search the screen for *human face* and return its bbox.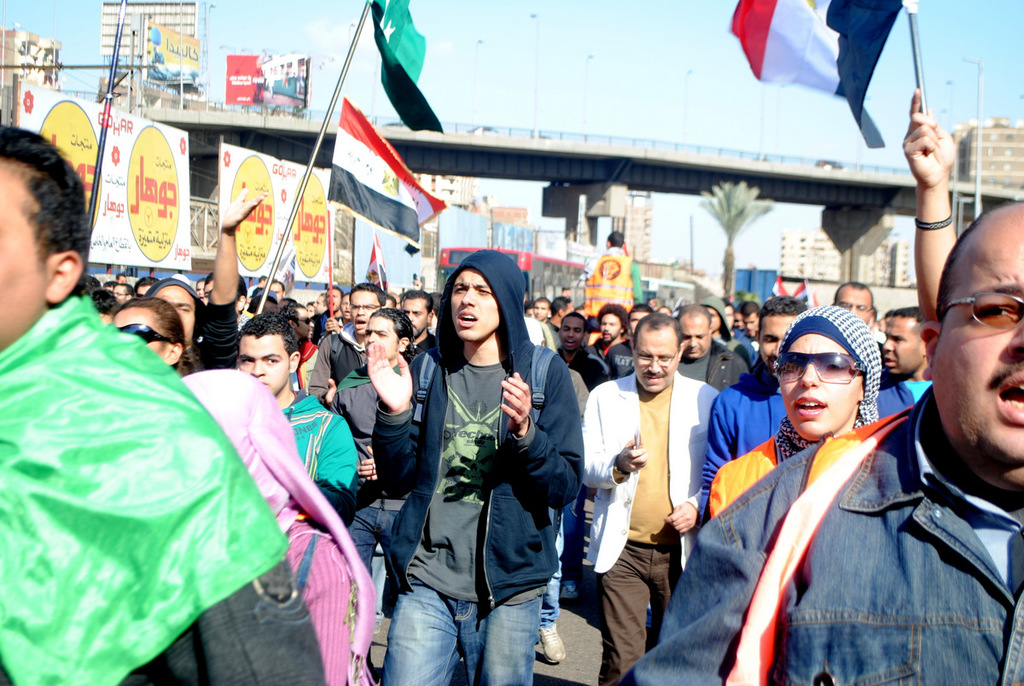
Found: 237/334/288/397.
